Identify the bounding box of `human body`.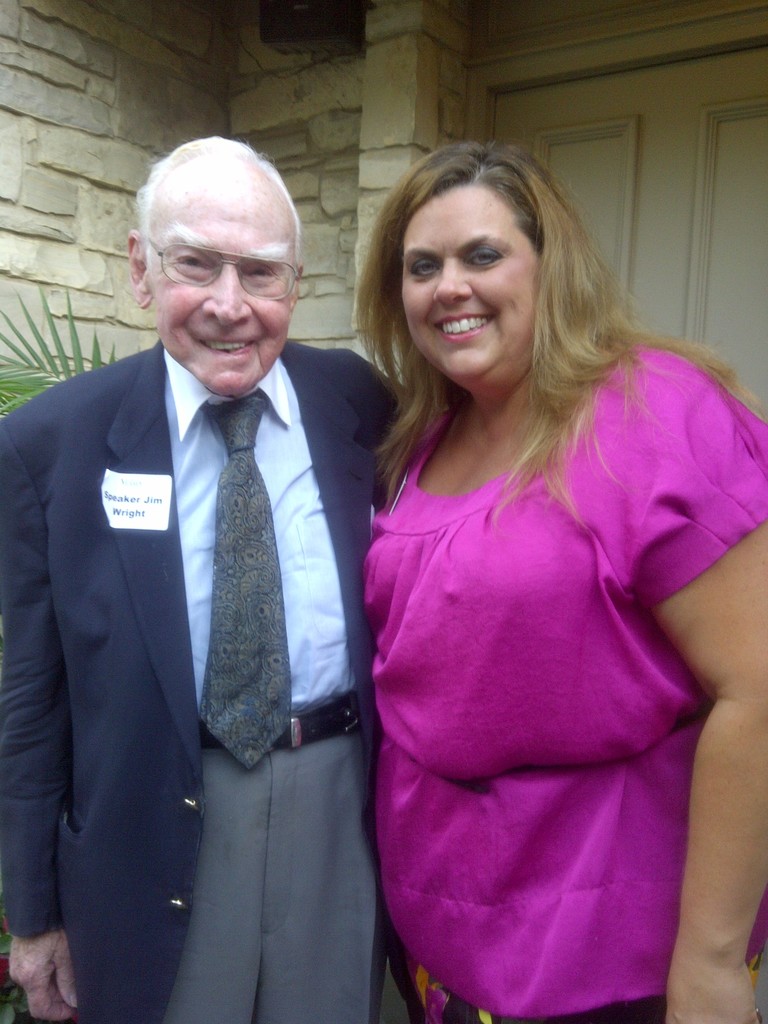
<region>358, 141, 767, 1012</region>.
